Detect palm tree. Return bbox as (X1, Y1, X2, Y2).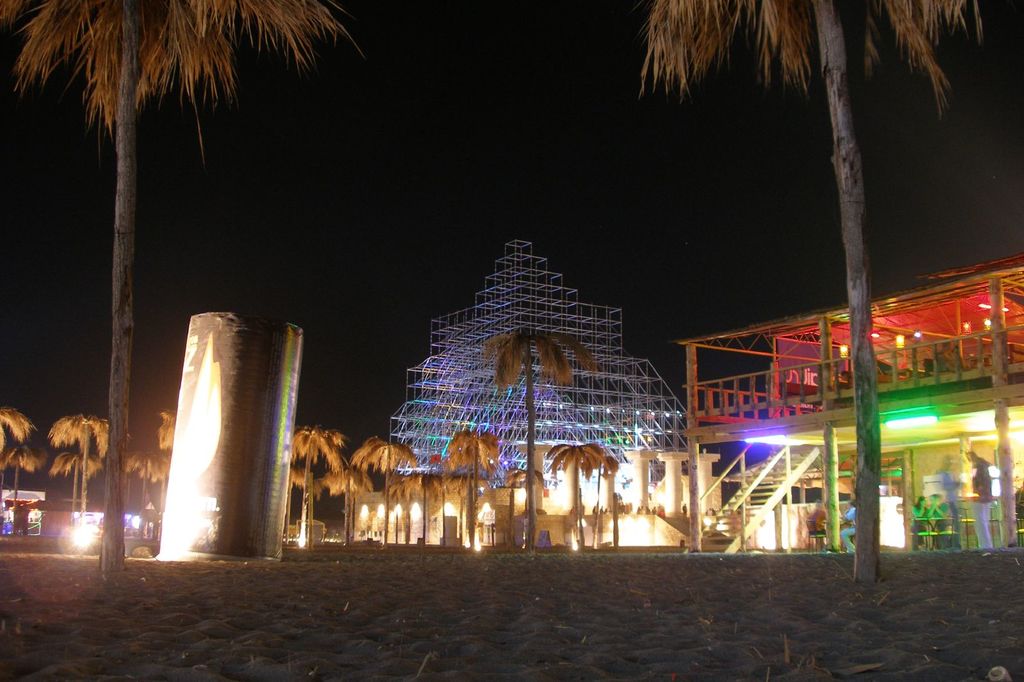
(660, 0, 991, 95).
